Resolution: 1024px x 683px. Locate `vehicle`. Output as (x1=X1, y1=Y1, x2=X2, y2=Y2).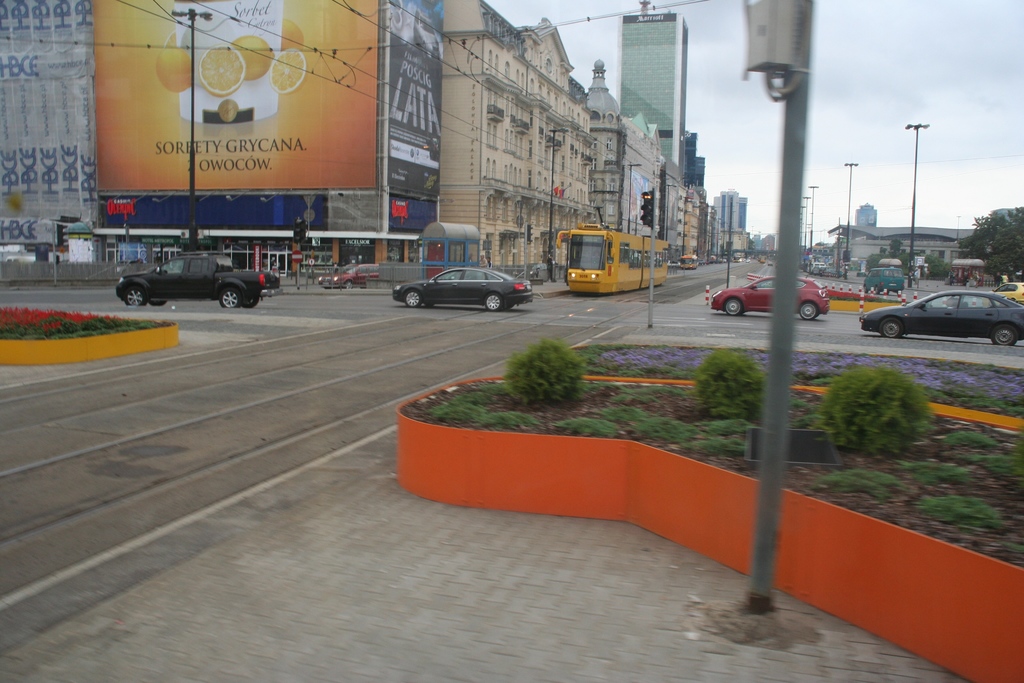
(x1=810, y1=263, x2=829, y2=273).
